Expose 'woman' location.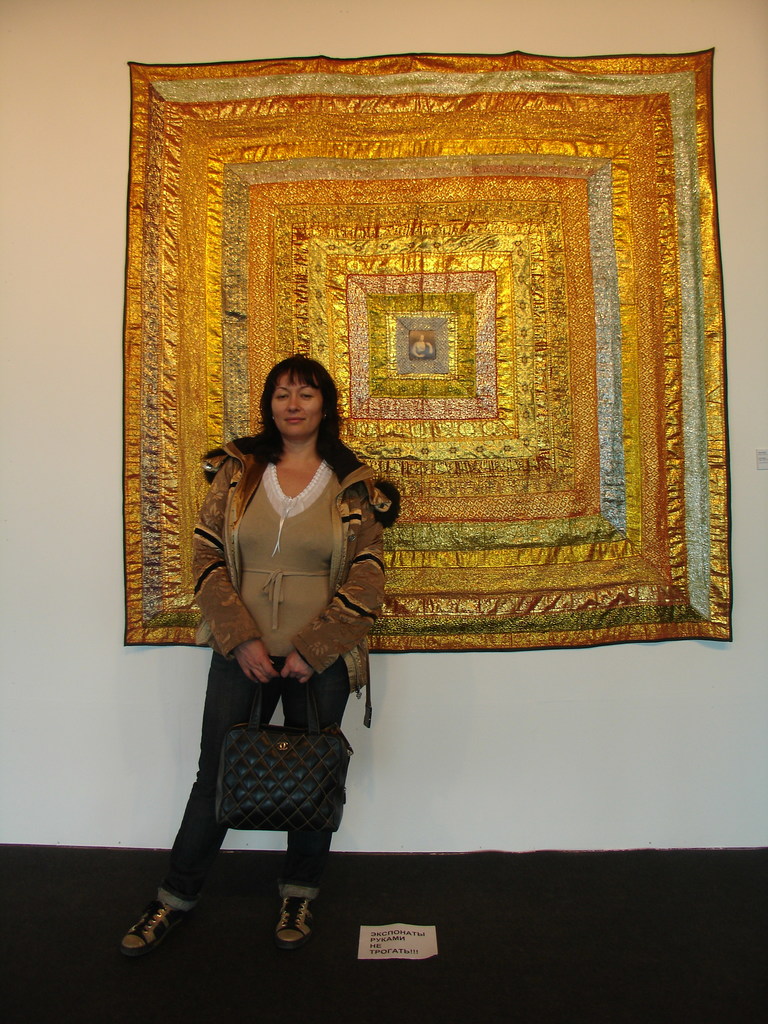
Exposed at <bbox>171, 337, 395, 931</bbox>.
